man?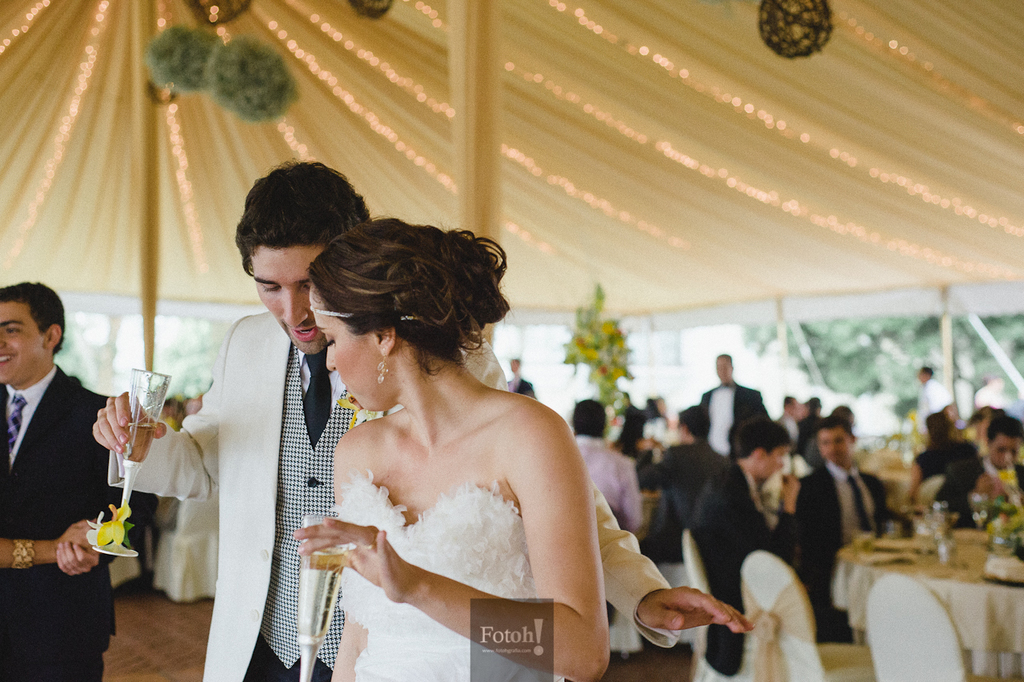
bbox(914, 365, 954, 416)
